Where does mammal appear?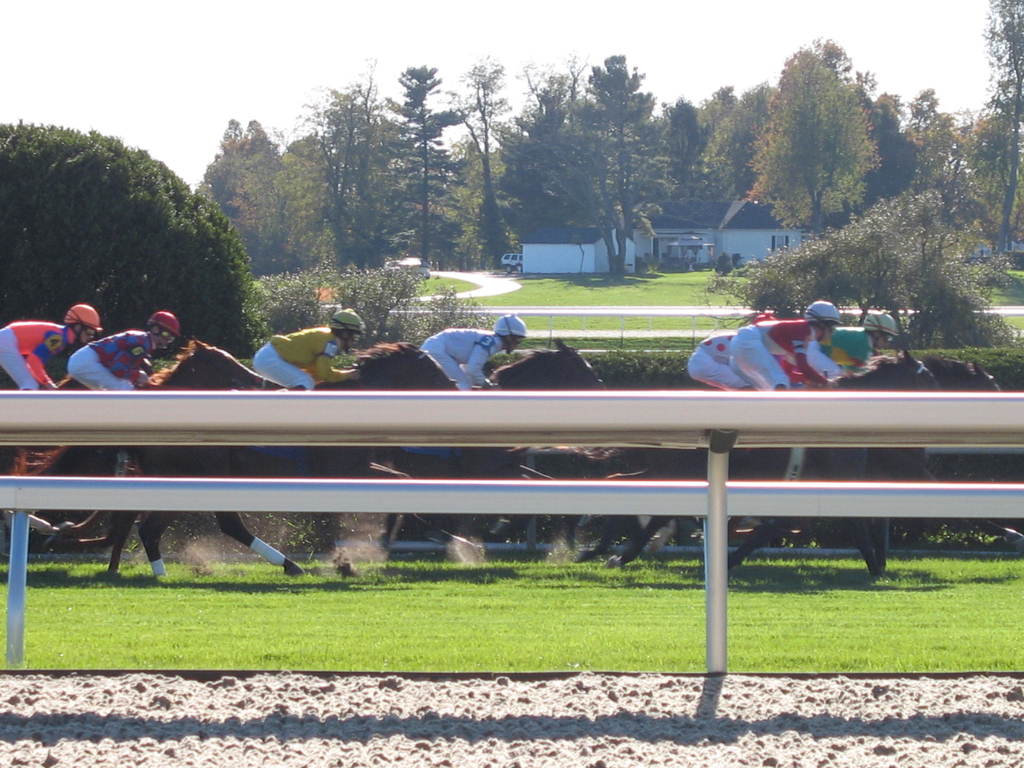
Appears at l=687, t=310, r=776, b=392.
